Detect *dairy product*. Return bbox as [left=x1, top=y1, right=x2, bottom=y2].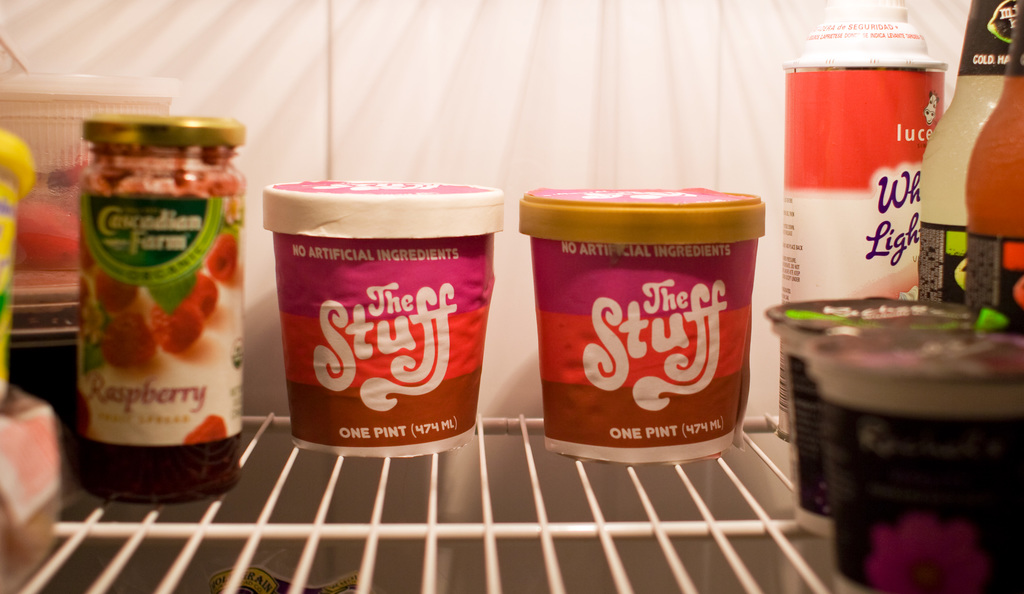
[left=784, top=5, right=972, bottom=438].
